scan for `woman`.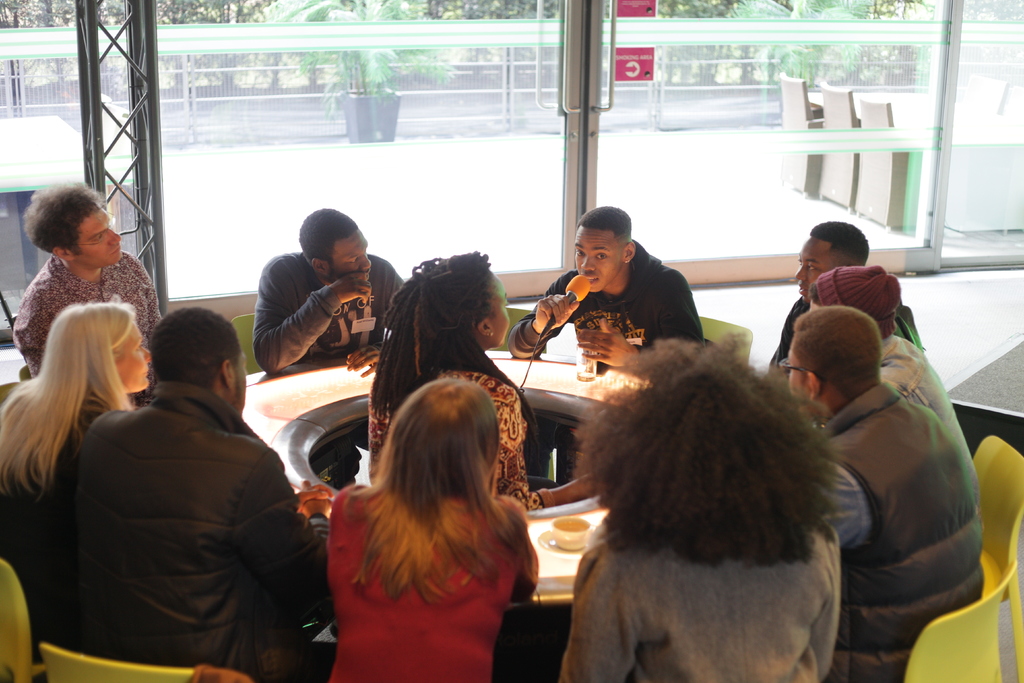
Scan result: [0,295,152,667].
